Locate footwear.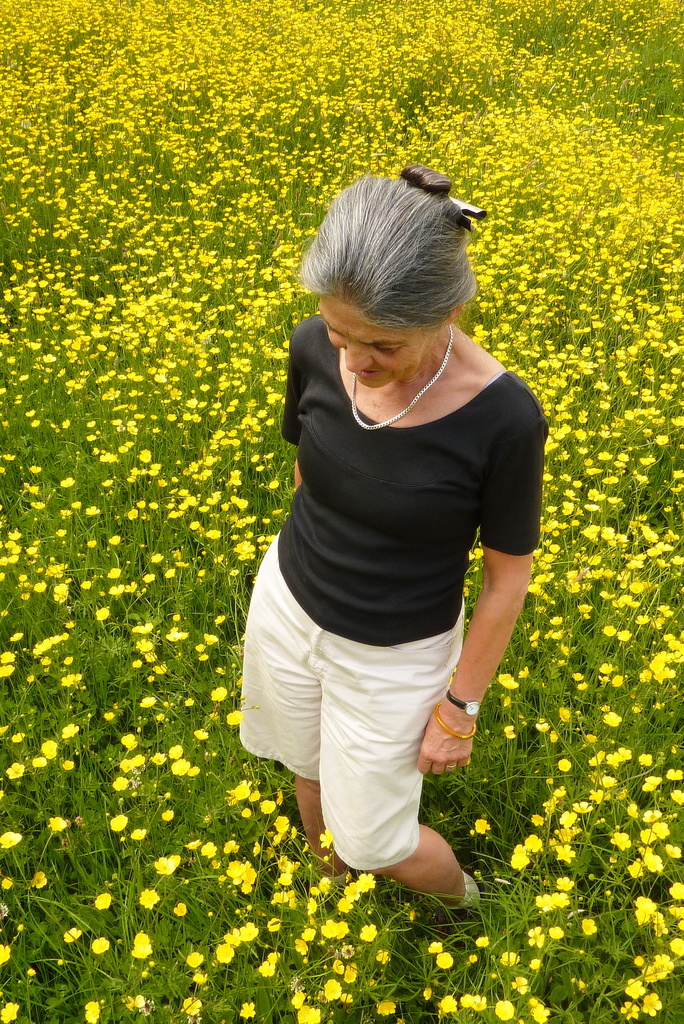
Bounding box: <bbox>389, 882, 491, 1005</bbox>.
